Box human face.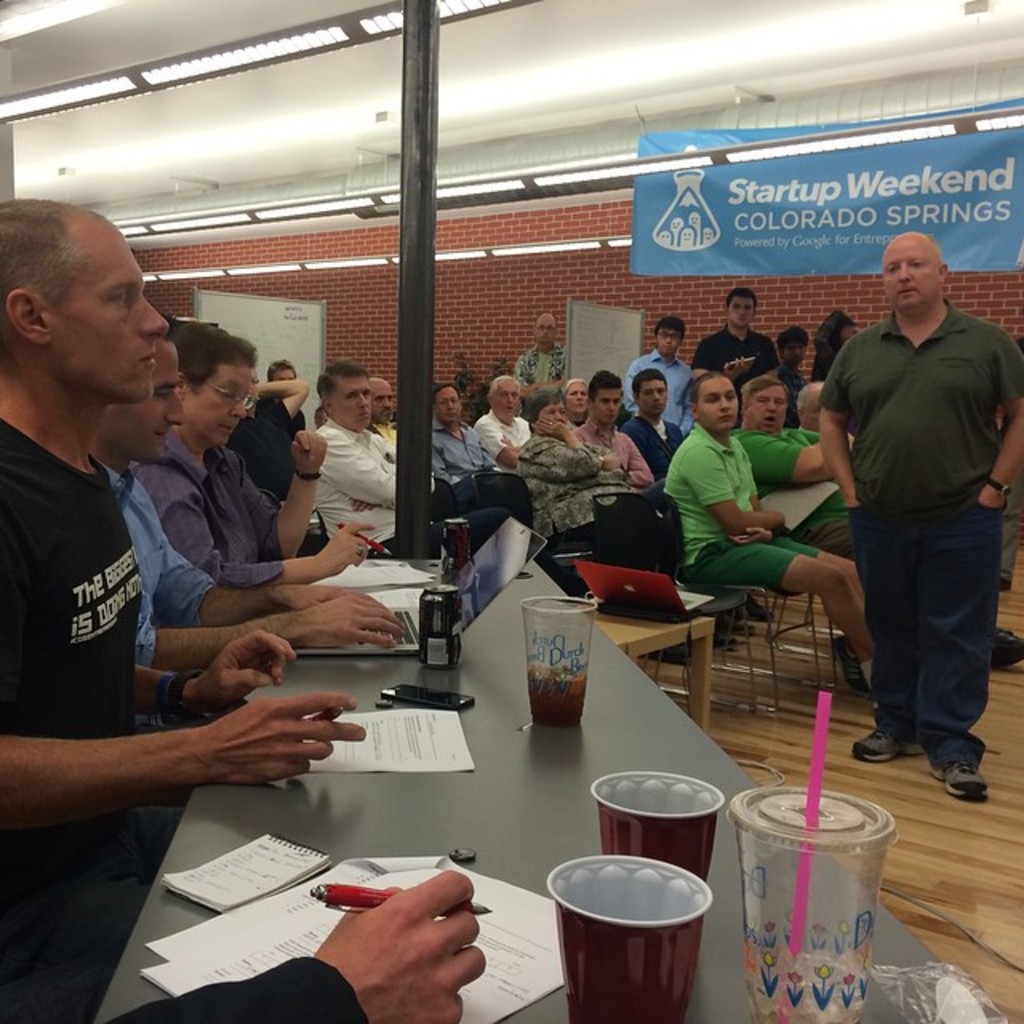
left=782, top=339, right=806, bottom=368.
